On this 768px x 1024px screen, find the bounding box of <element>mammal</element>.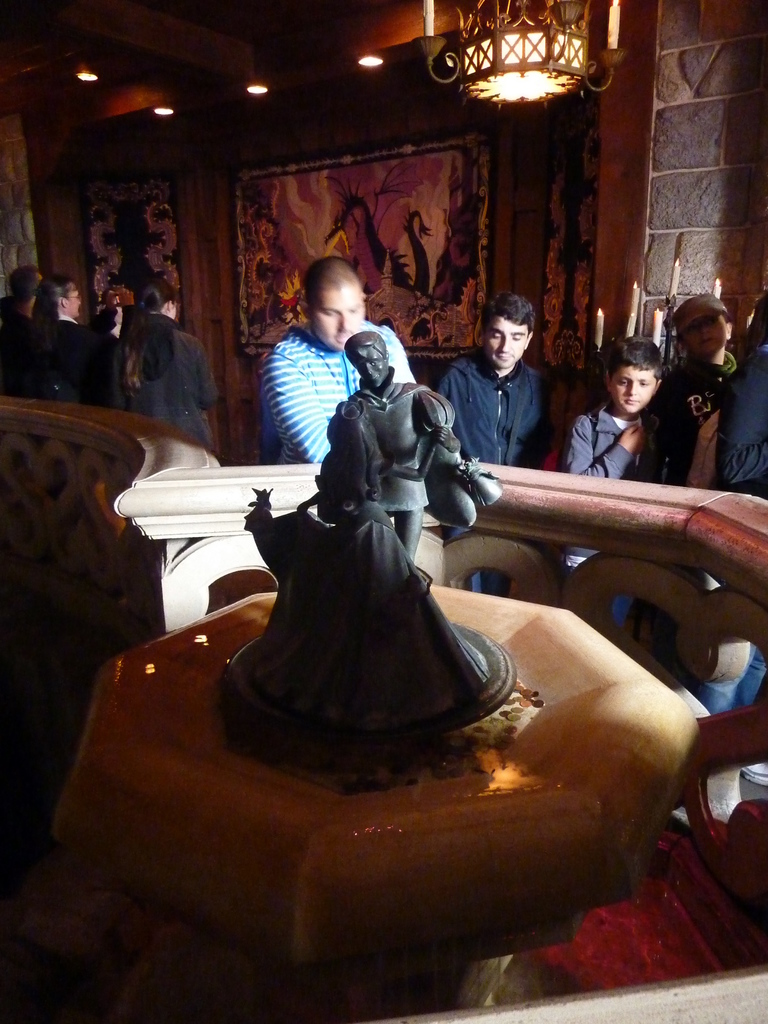
Bounding box: l=262, t=256, r=417, b=469.
